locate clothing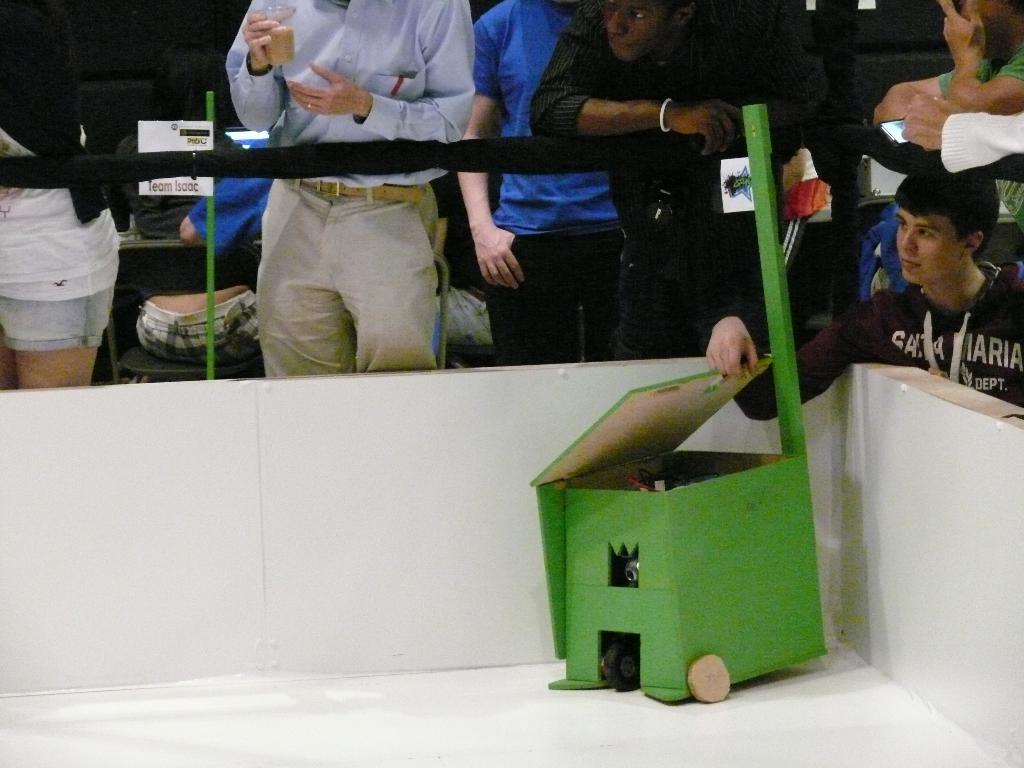
<bbox>517, 0, 754, 353</bbox>
